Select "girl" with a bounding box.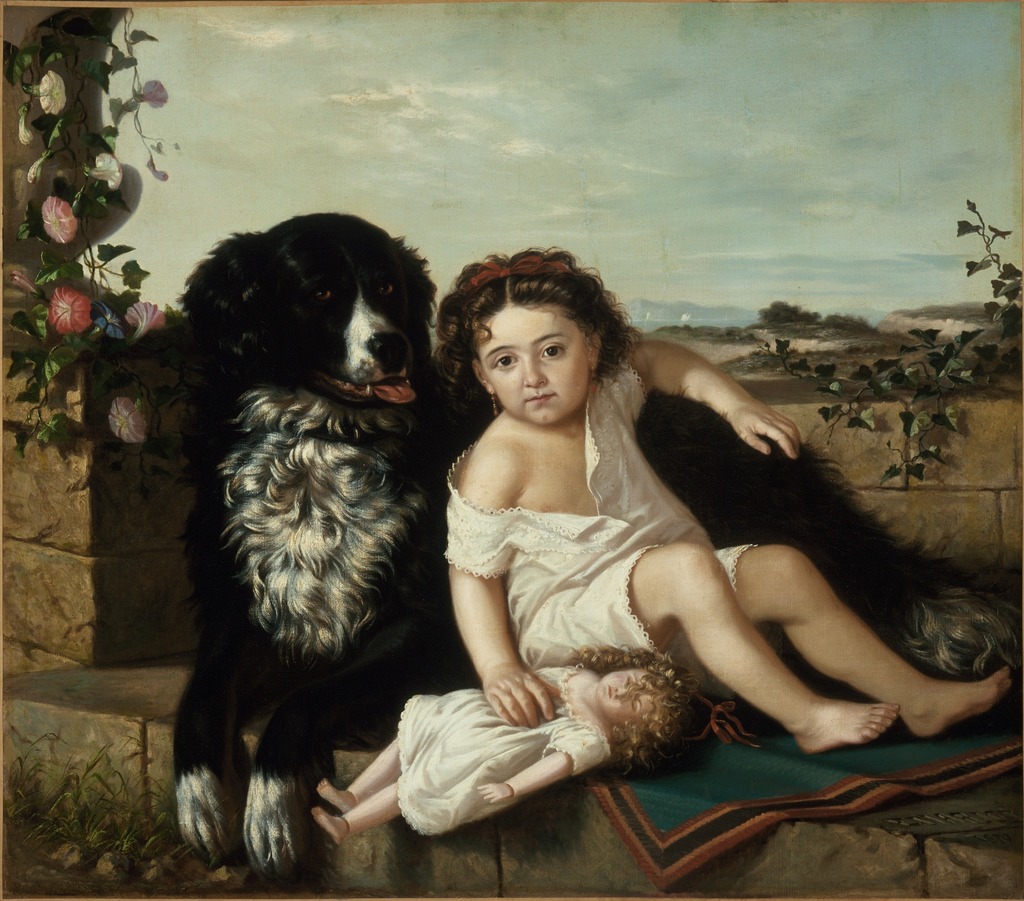
detection(440, 252, 1011, 759).
